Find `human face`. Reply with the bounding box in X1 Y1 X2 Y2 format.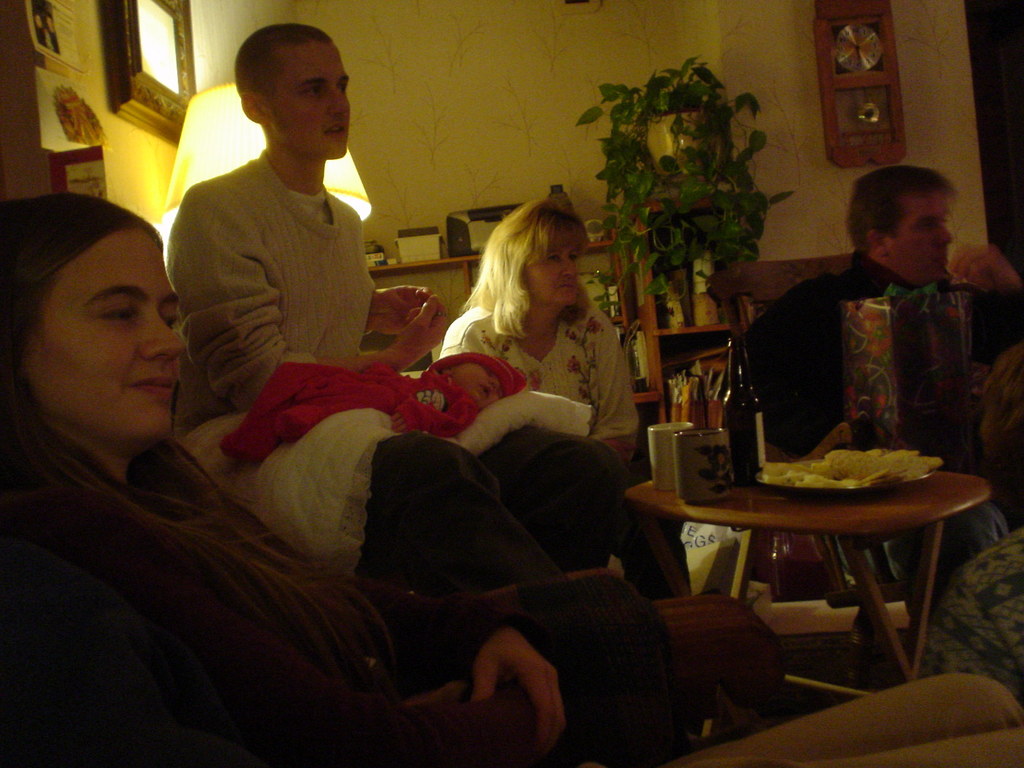
31 226 185 435.
